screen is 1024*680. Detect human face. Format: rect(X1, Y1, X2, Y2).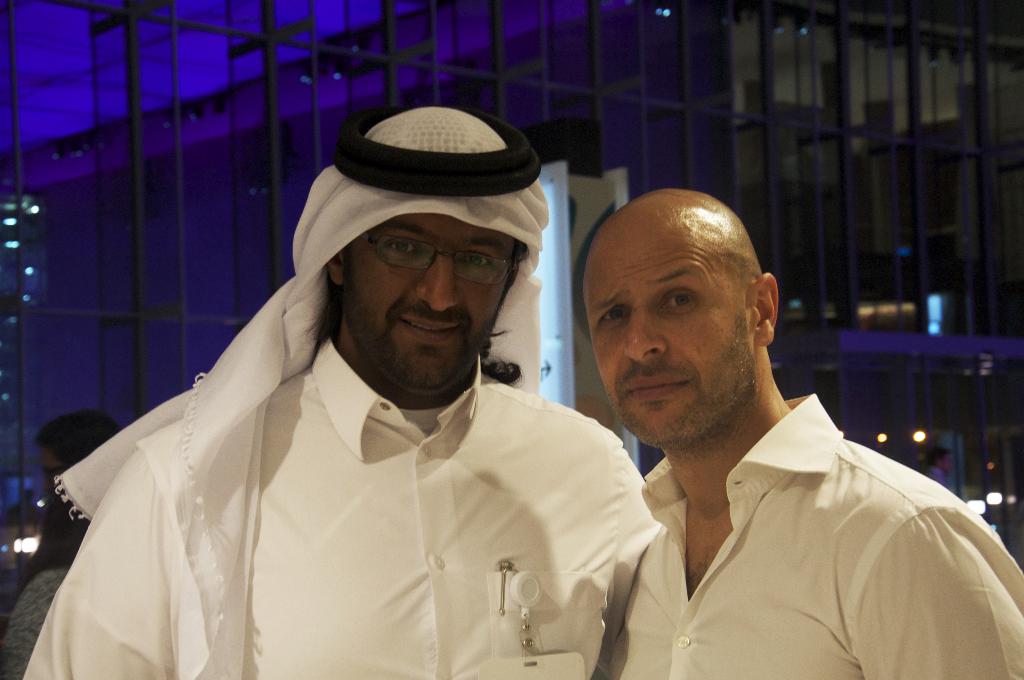
rect(350, 214, 510, 401).
